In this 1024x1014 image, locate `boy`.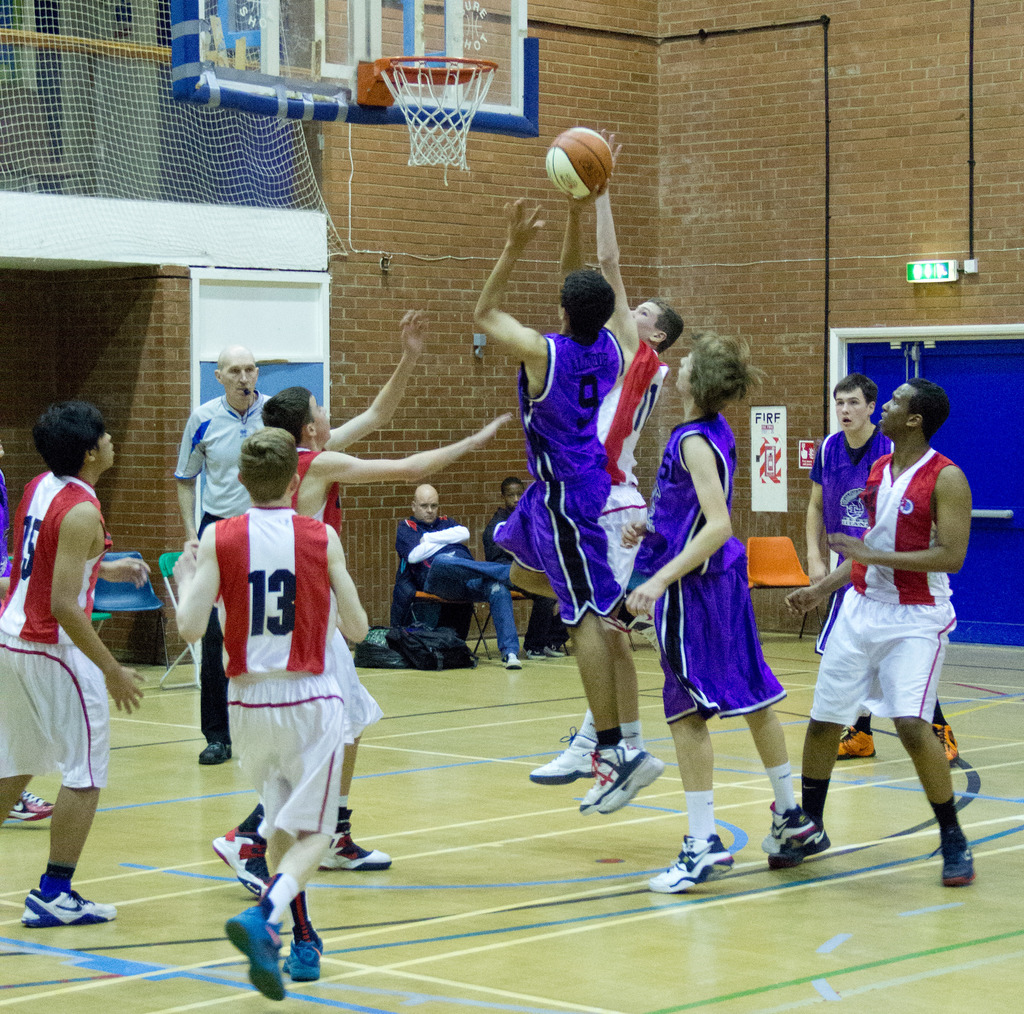
Bounding box: box(619, 330, 820, 894).
